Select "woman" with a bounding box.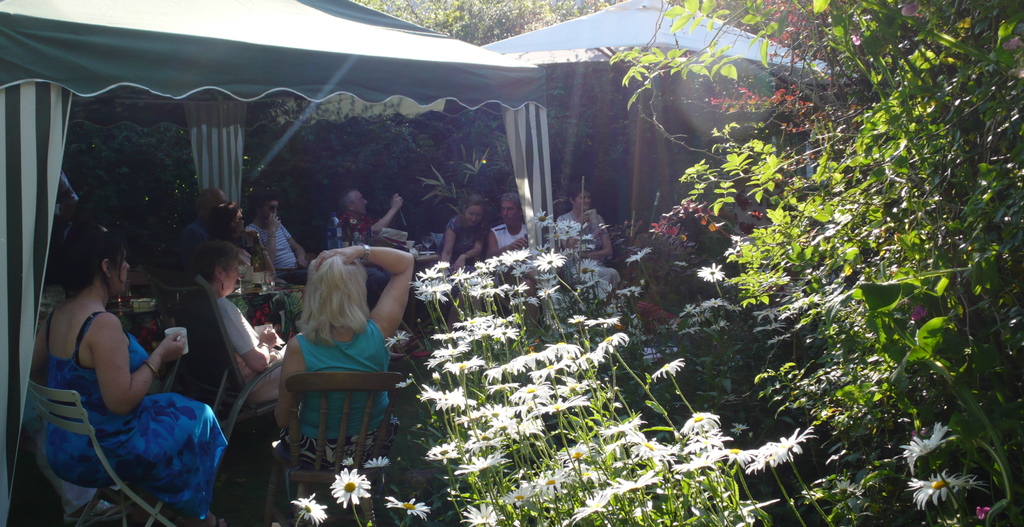
box(271, 246, 417, 470).
